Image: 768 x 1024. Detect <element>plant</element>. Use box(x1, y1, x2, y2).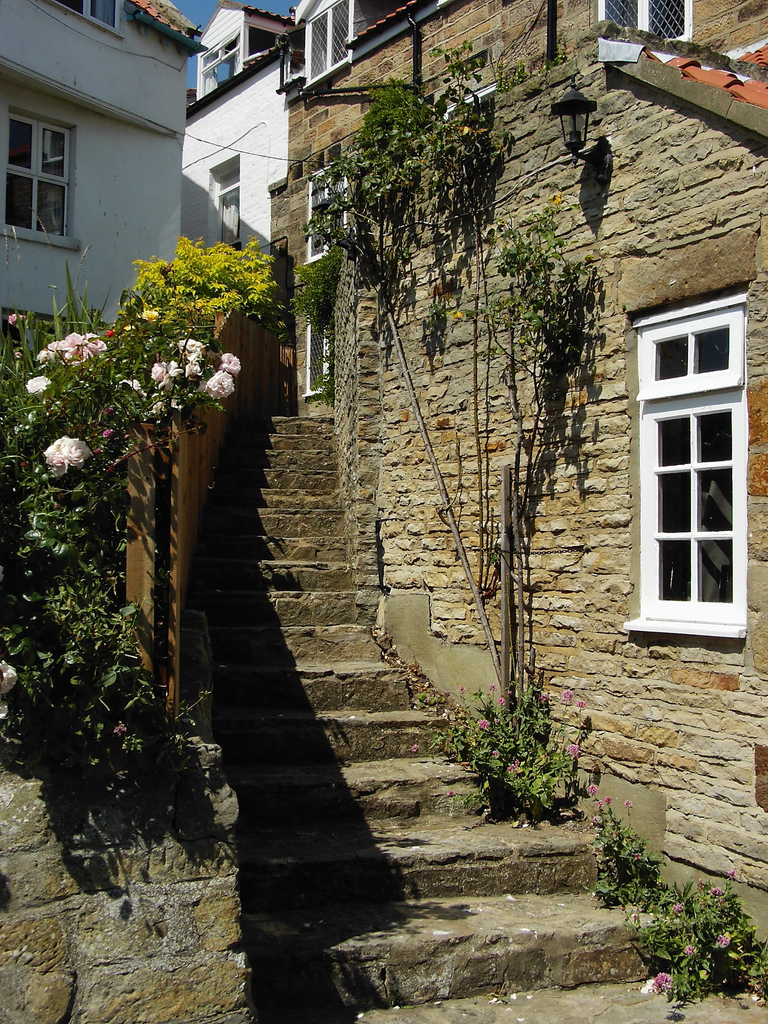
box(408, 655, 589, 816).
